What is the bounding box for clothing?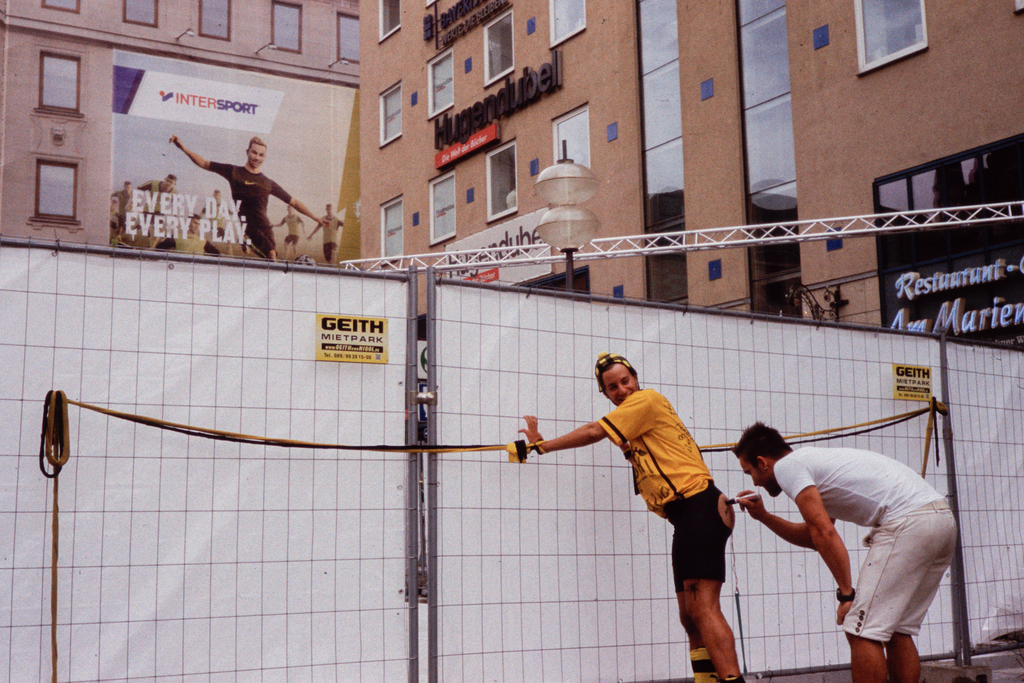
pyautogui.locateOnScreen(135, 177, 182, 223).
